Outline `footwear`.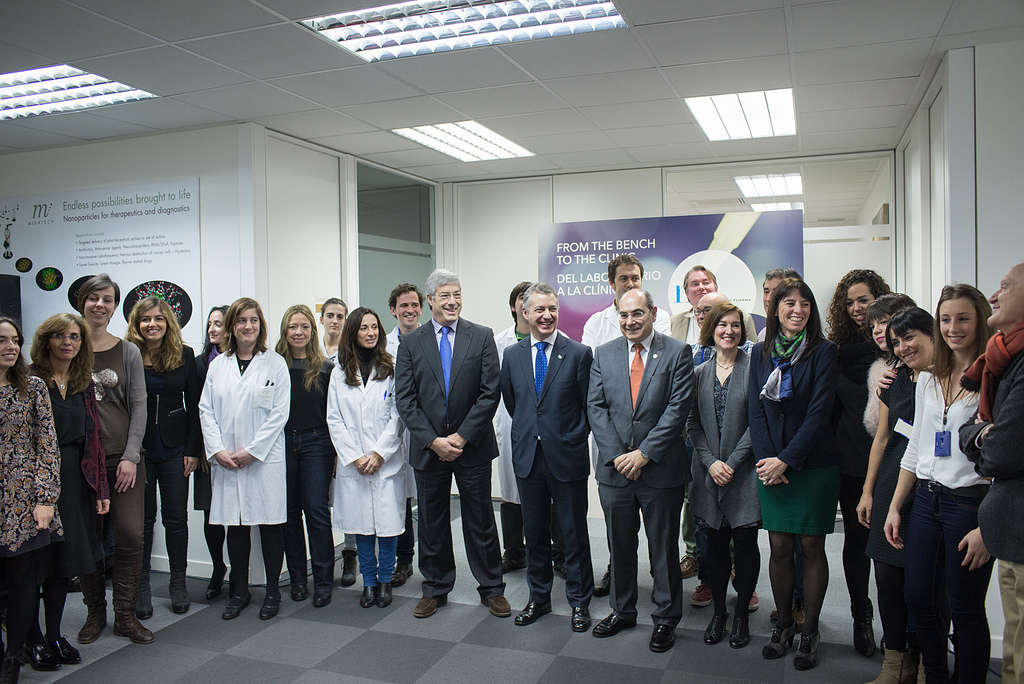
Outline: (x1=342, y1=551, x2=353, y2=582).
